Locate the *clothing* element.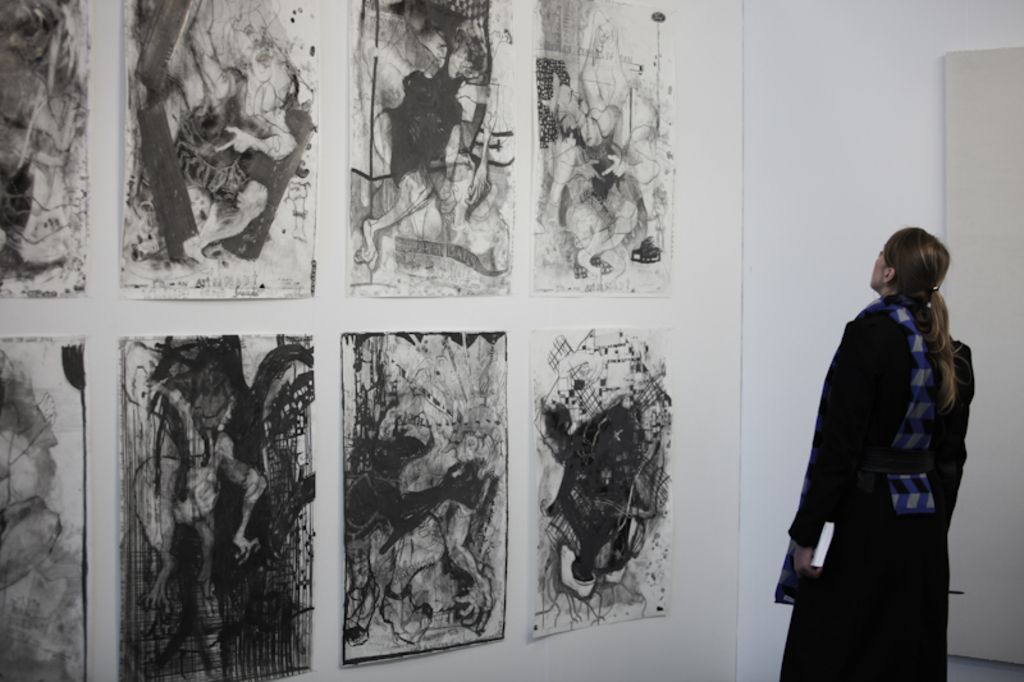
Element bbox: BBox(786, 257, 960, 653).
